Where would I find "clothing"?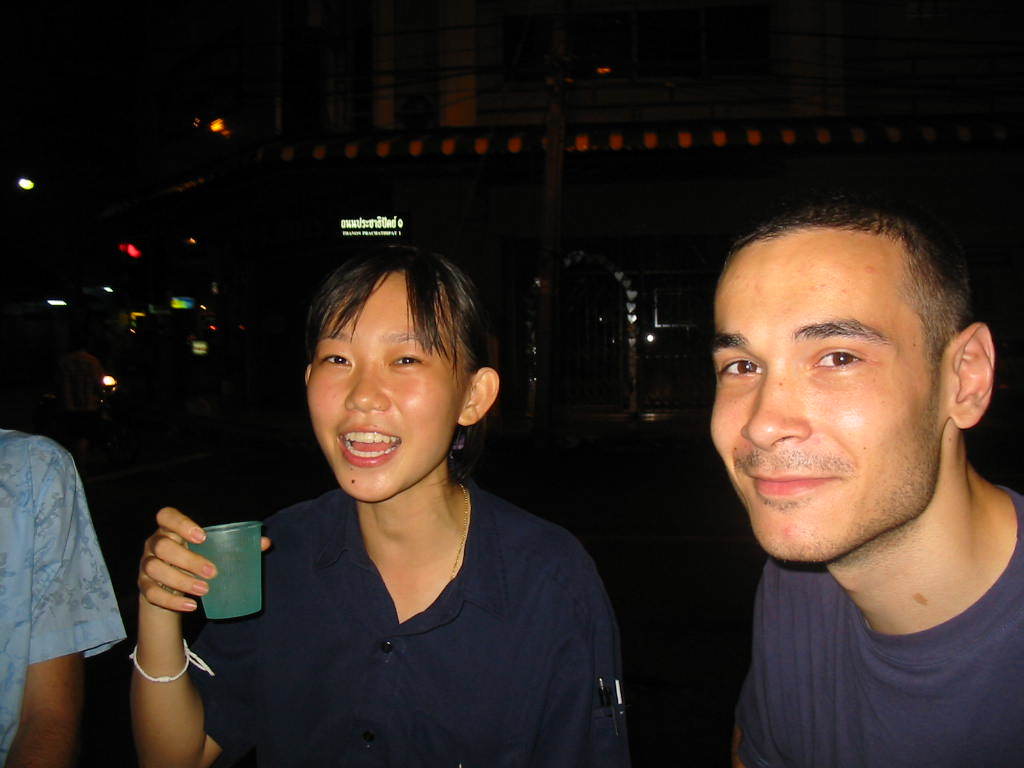
At bbox=[733, 486, 1023, 767].
